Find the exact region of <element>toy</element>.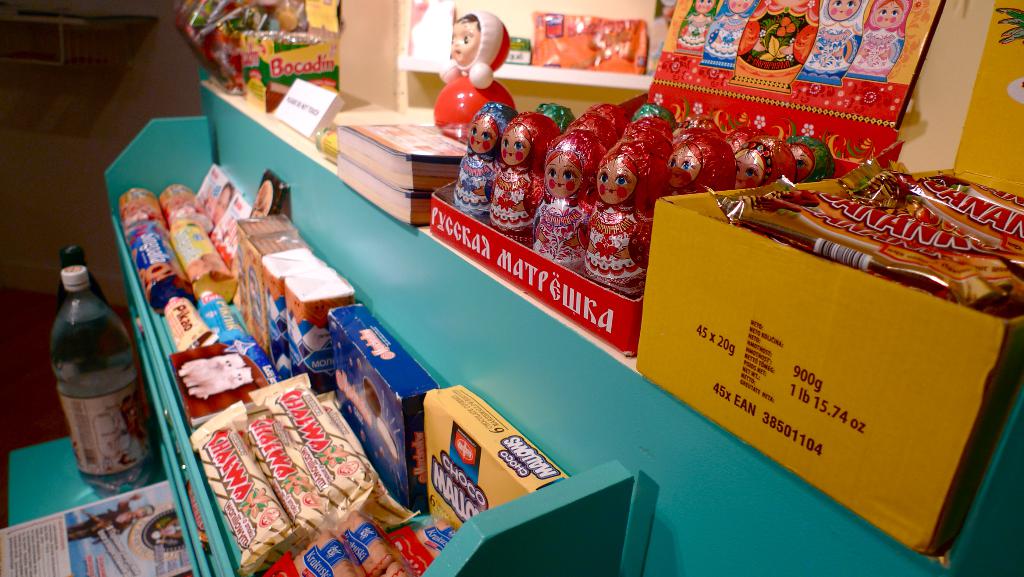
Exact region: 628:103:684:127.
